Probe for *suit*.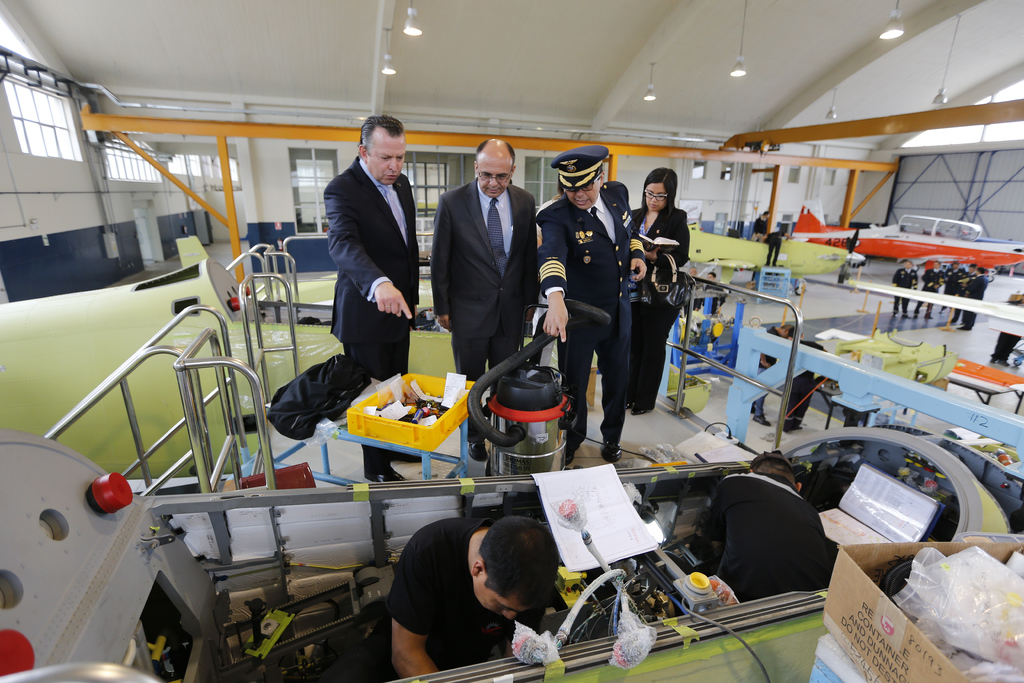
Probe result: 625, 202, 687, 411.
